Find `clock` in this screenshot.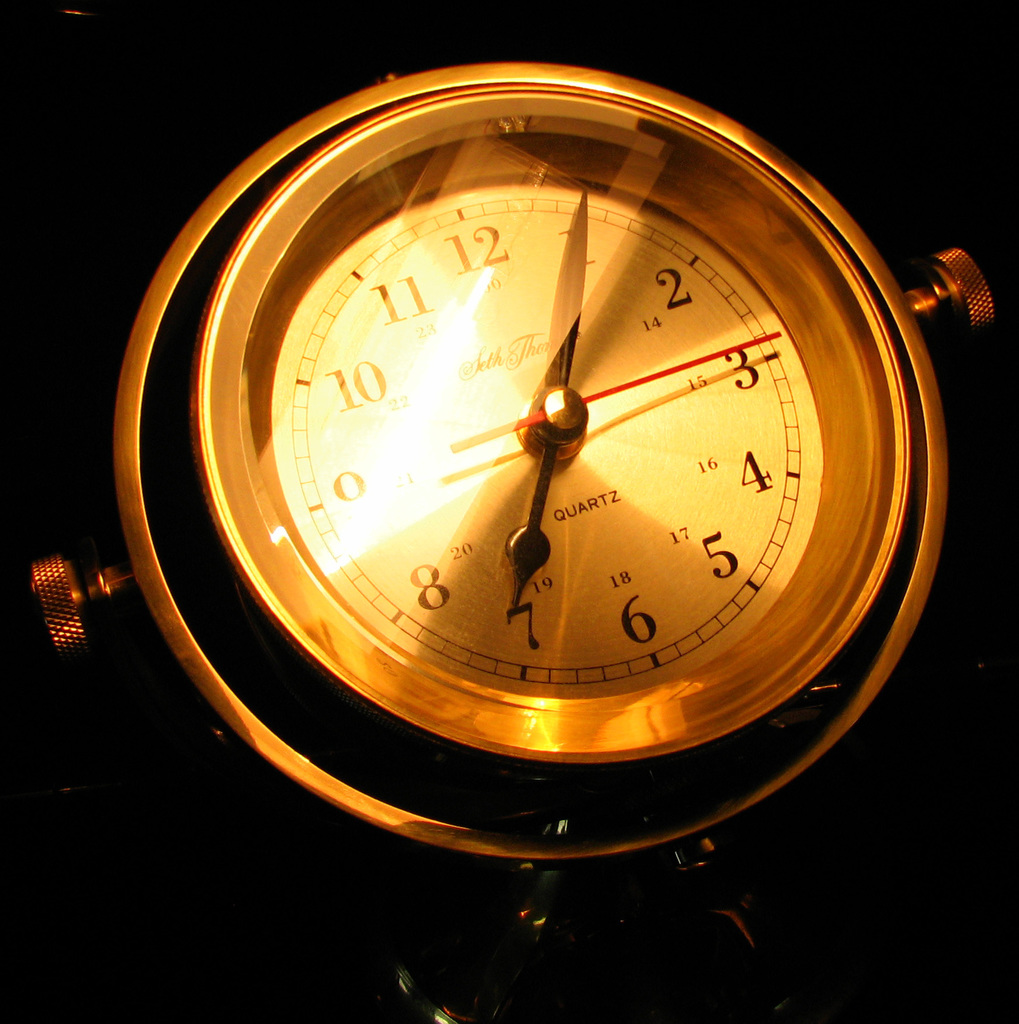
The bounding box for `clock` is <box>199,84,890,746</box>.
